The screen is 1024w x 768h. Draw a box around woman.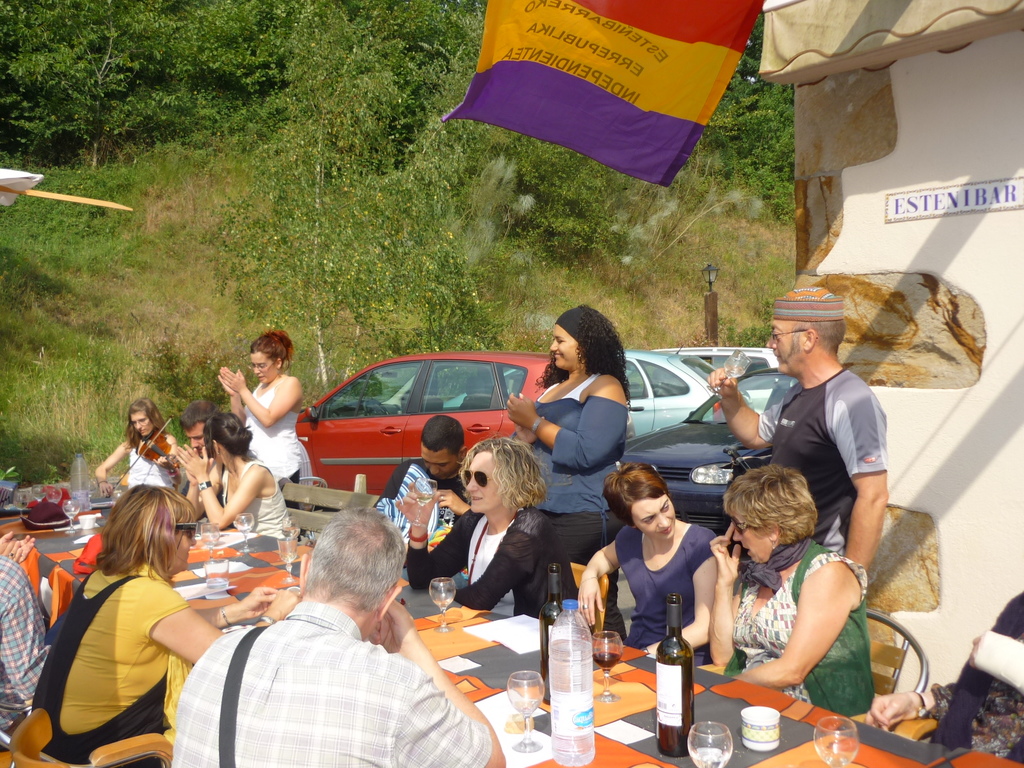
box(29, 480, 303, 767).
